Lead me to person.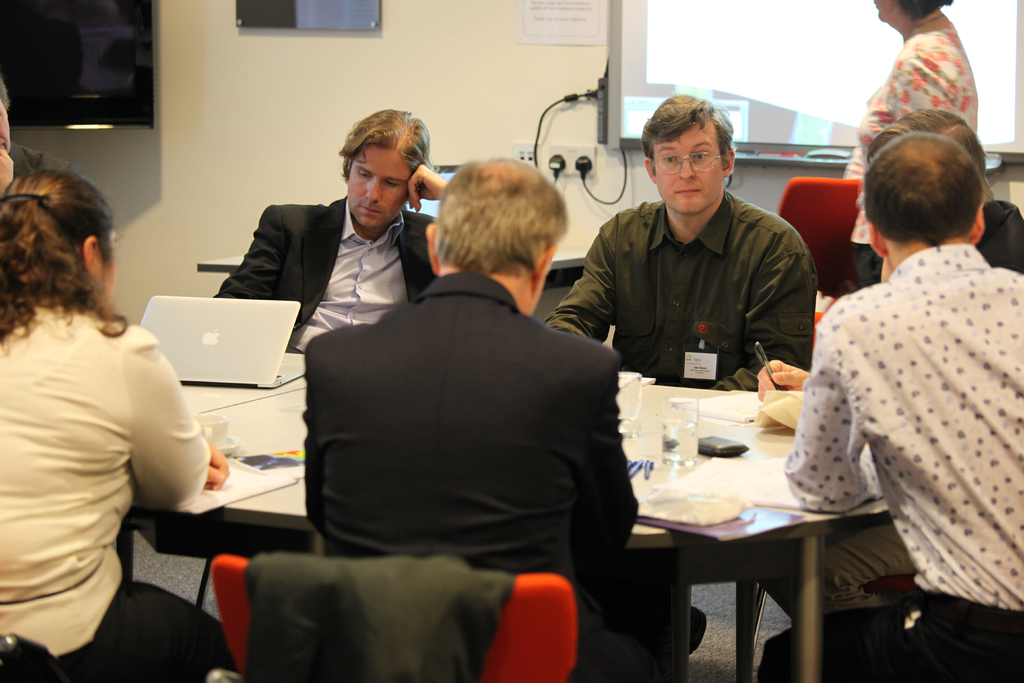
Lead to (left=0, top=174, right=230, bottom=682).
